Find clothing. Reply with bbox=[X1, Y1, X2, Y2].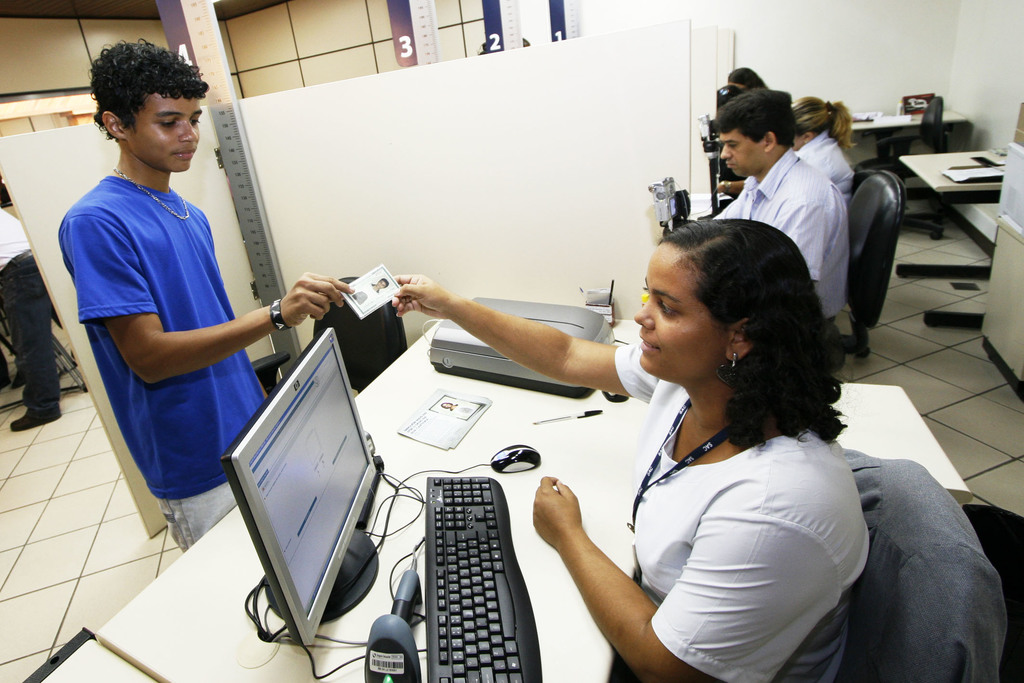
bbox=[613, 340, 873, 682].
